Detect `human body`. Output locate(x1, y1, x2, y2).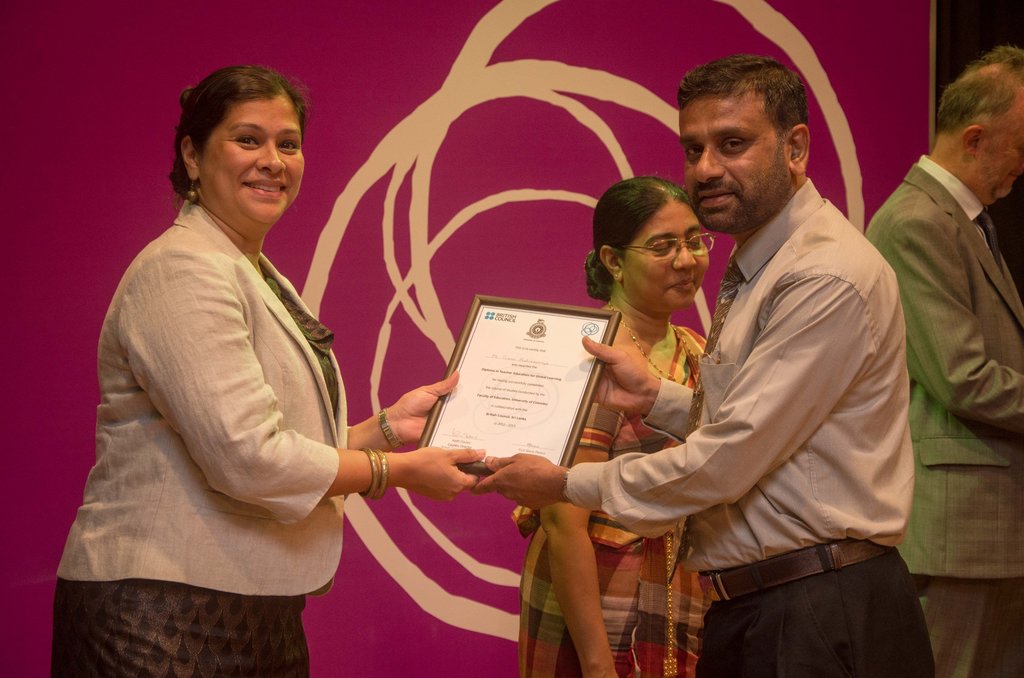
locate(847, 47, 1023, 677).
